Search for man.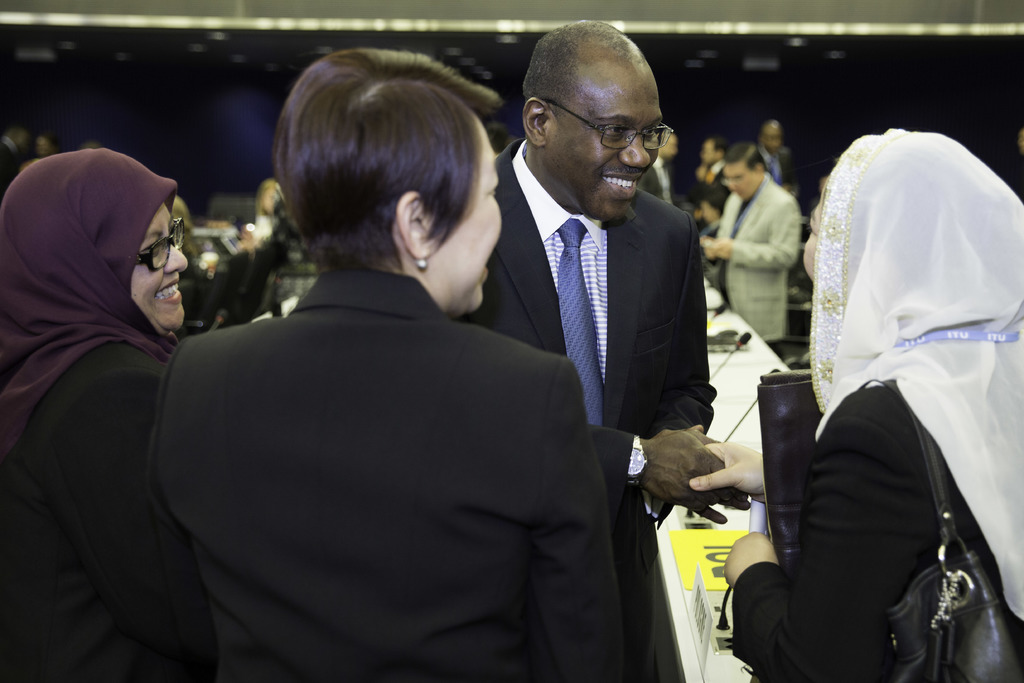
Found at [x1=701, y1=142, x2=801, y2=355].
